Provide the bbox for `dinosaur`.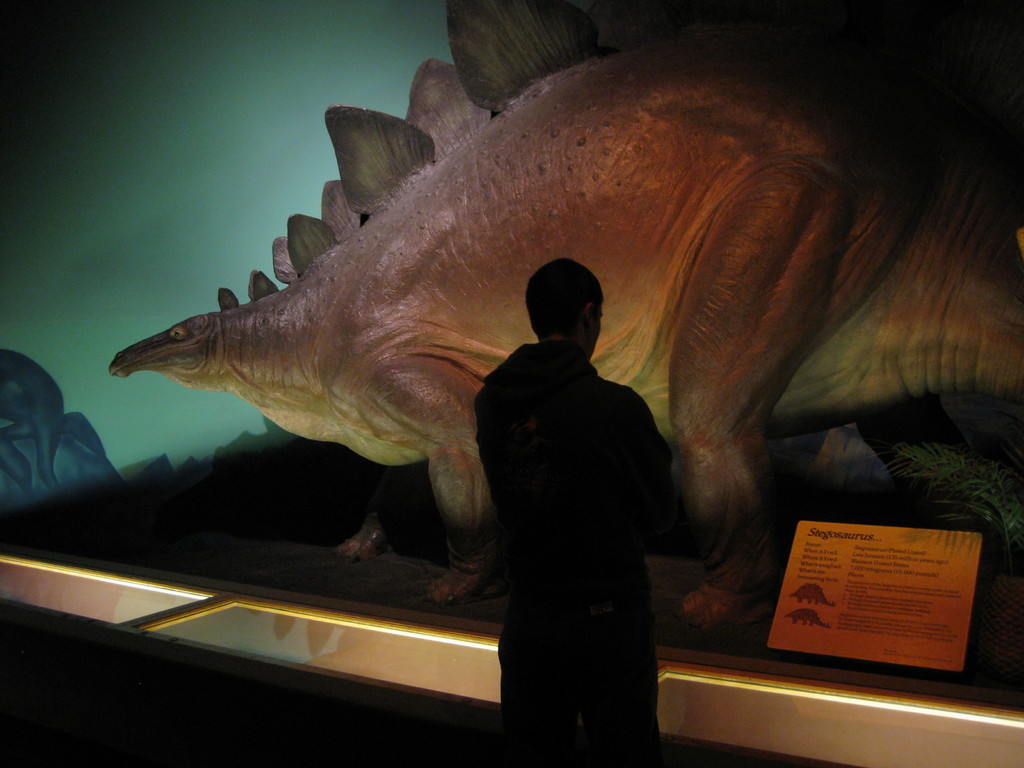
box=[110, 0, 1023, 625].
